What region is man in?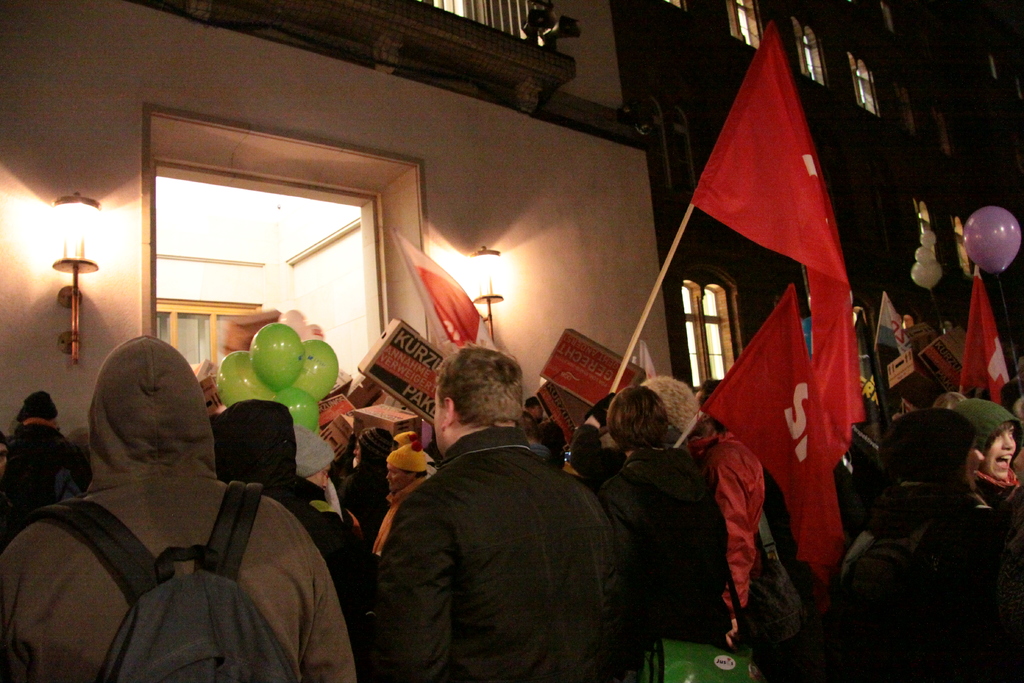
l=358, t=337, r=639, b=677.
